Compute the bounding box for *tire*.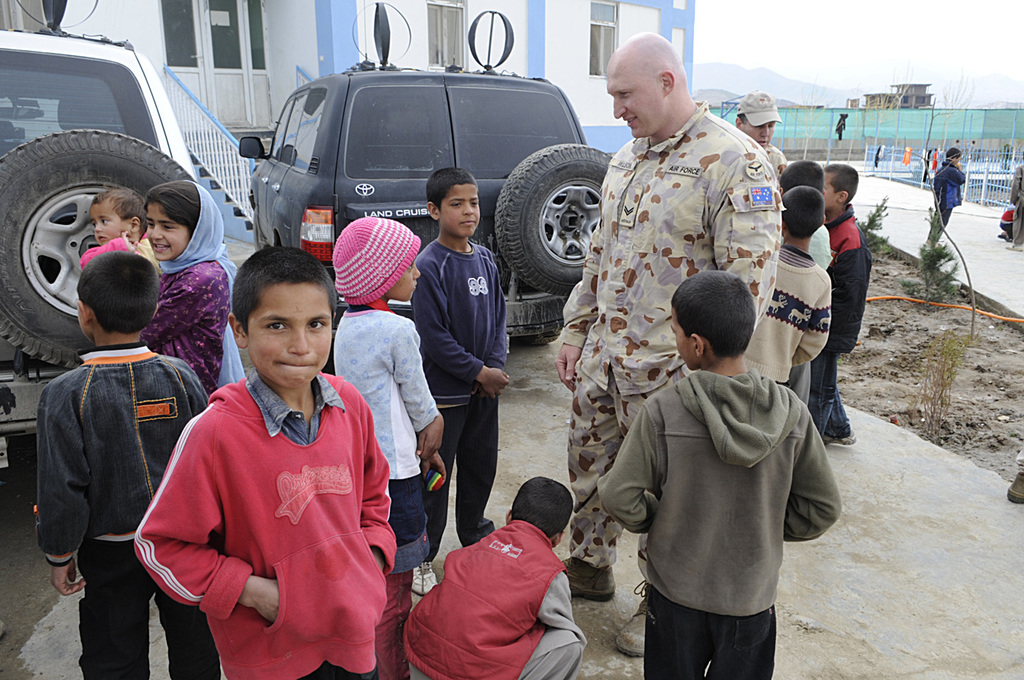
pyautogui.locateOnScreen(496, 132, 614, 301).
